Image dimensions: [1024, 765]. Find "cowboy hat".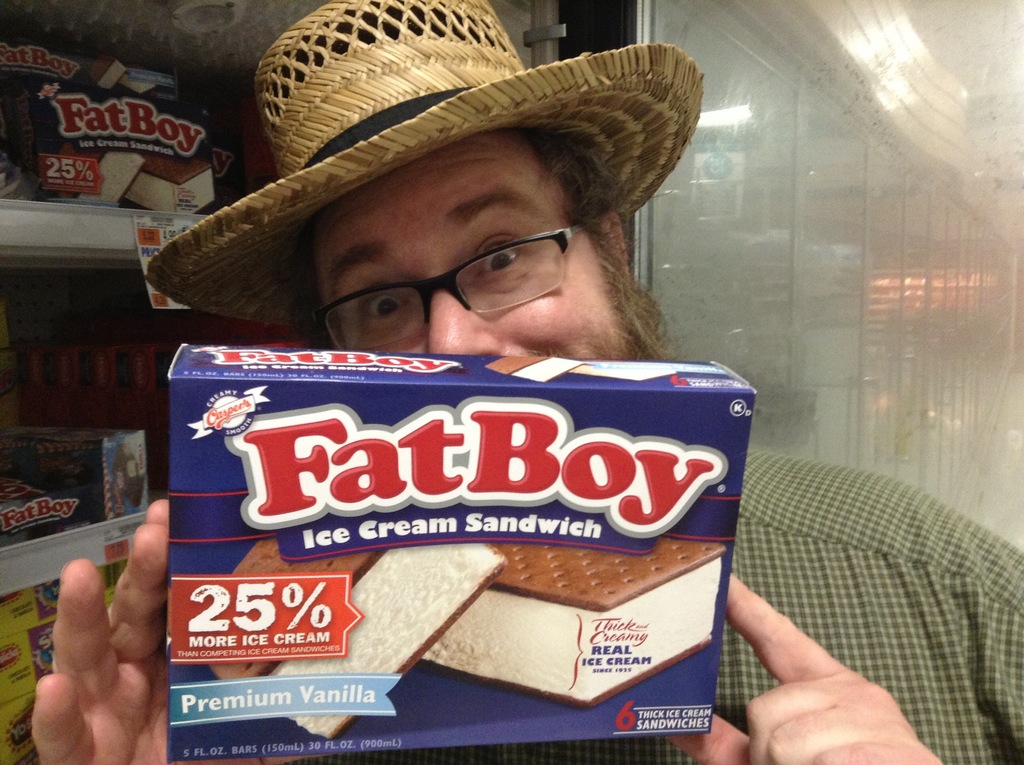
164,0,699,347.
